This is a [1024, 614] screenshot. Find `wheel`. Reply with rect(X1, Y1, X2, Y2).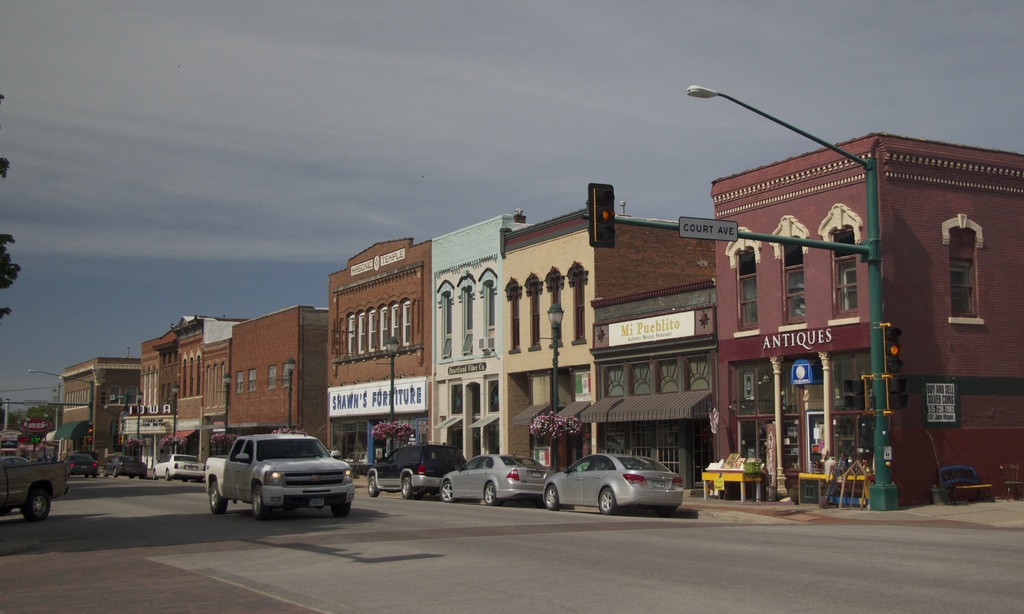
rect(597, 487, 617, 516).
